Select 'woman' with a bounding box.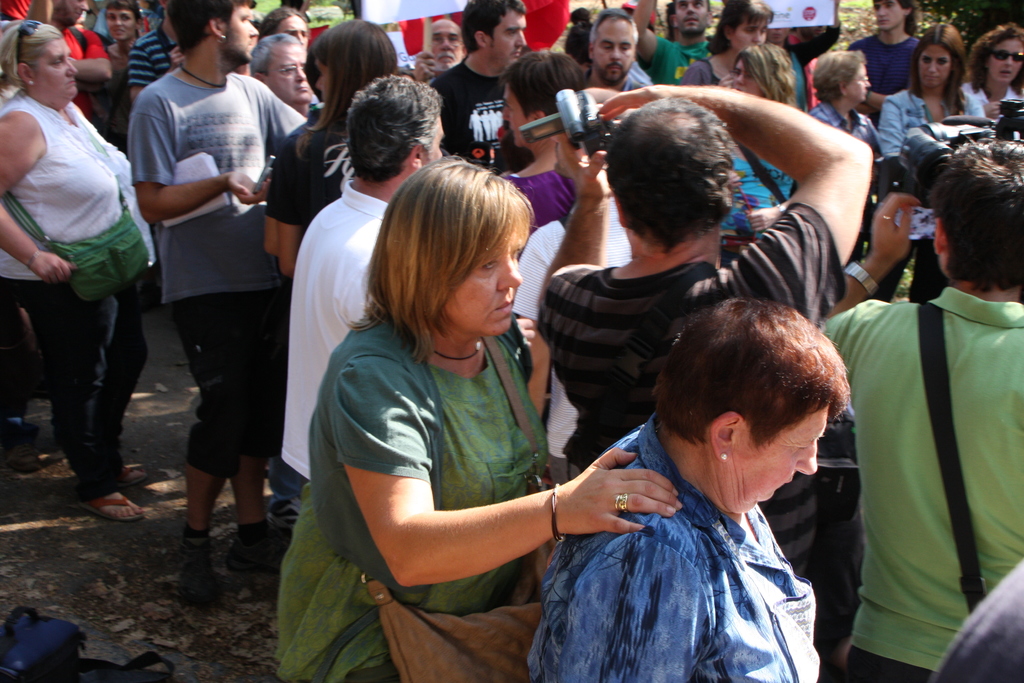
(84, 0, 149, 170).
